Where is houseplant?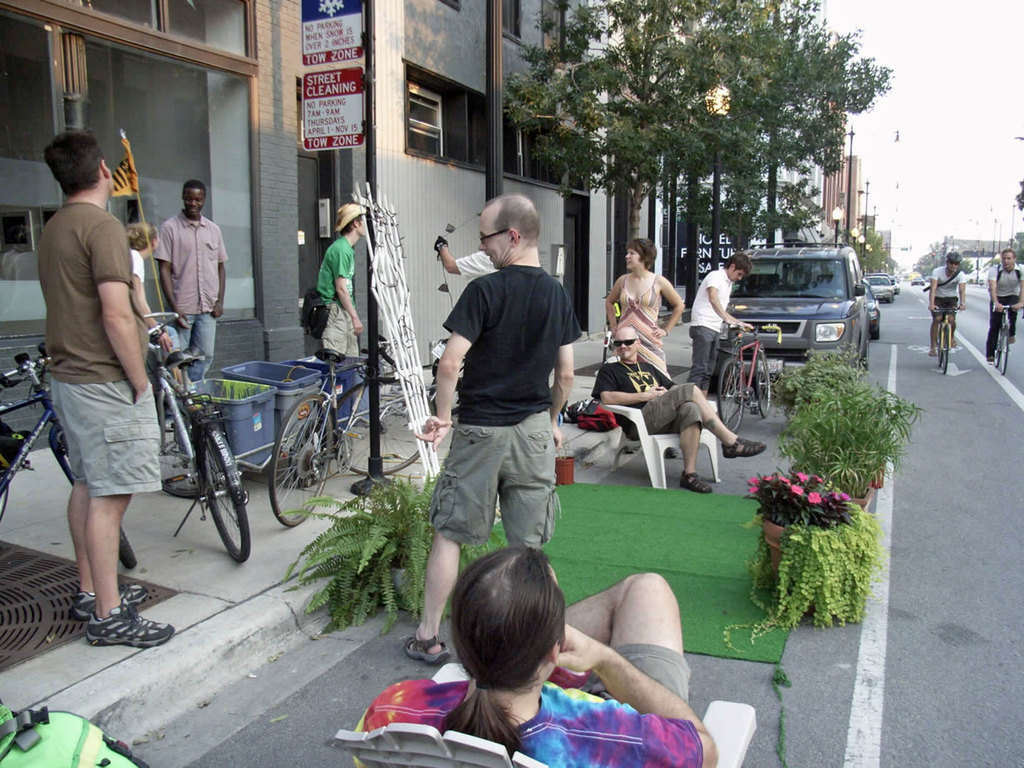
box=[739, 458, 885, 661].
